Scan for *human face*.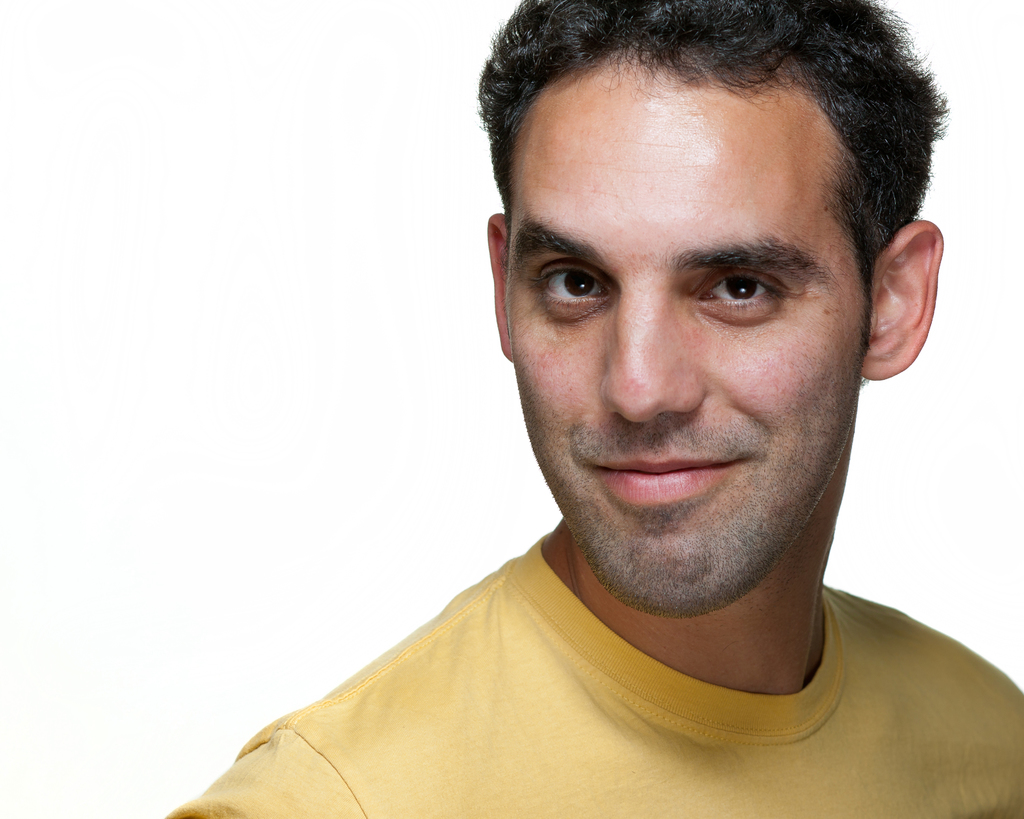
Scan result: box=[509, 81, 871, 616].
